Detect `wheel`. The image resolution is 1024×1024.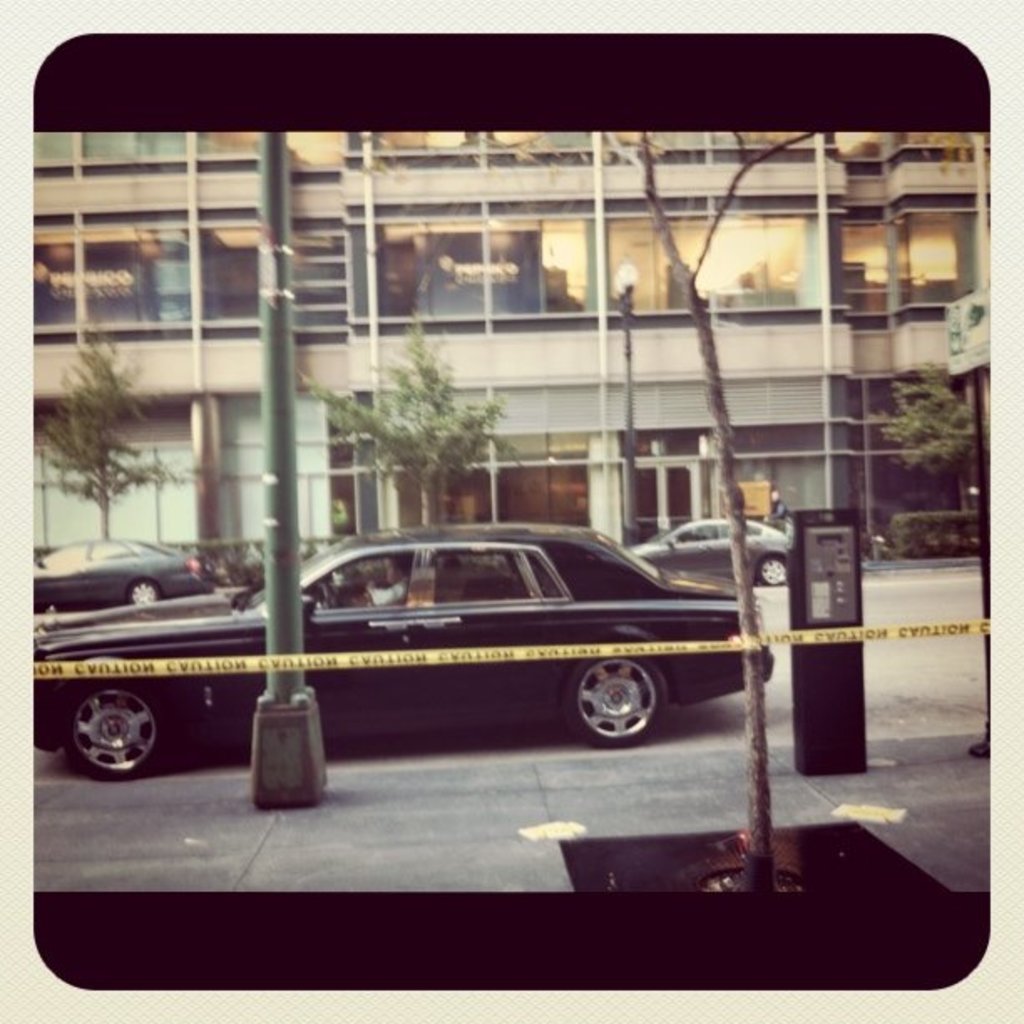
box=[571, 648, 668, 745].
